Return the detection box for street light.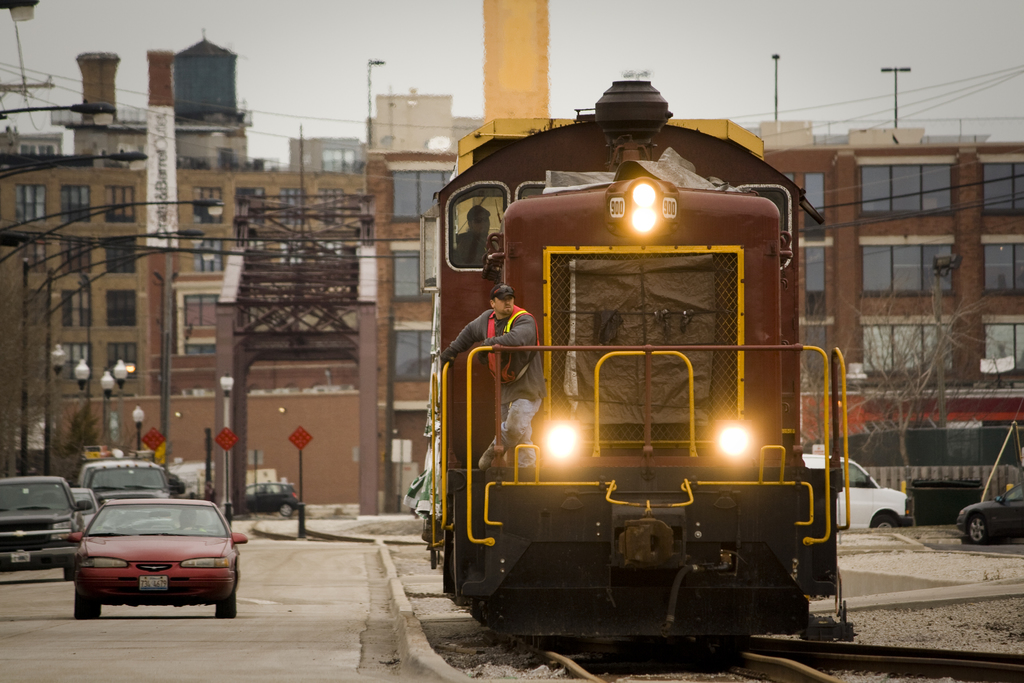
crop(1, 100, 118, 128).
